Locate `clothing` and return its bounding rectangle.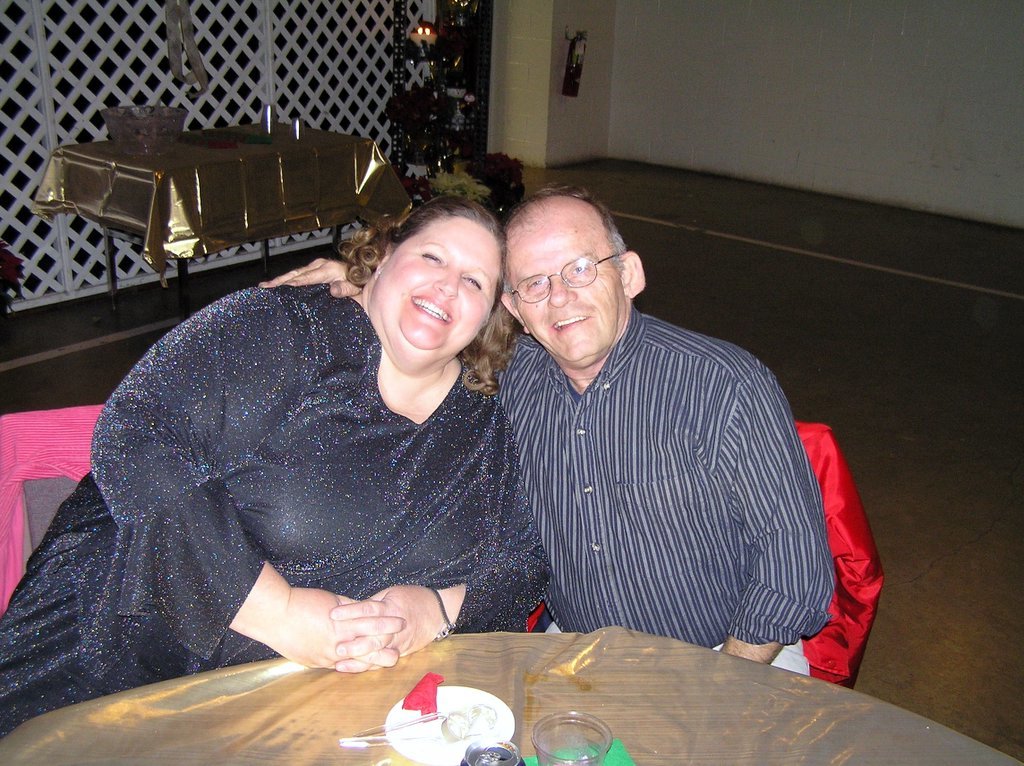
x1=478, y1=302, x2=846, y2=703.
